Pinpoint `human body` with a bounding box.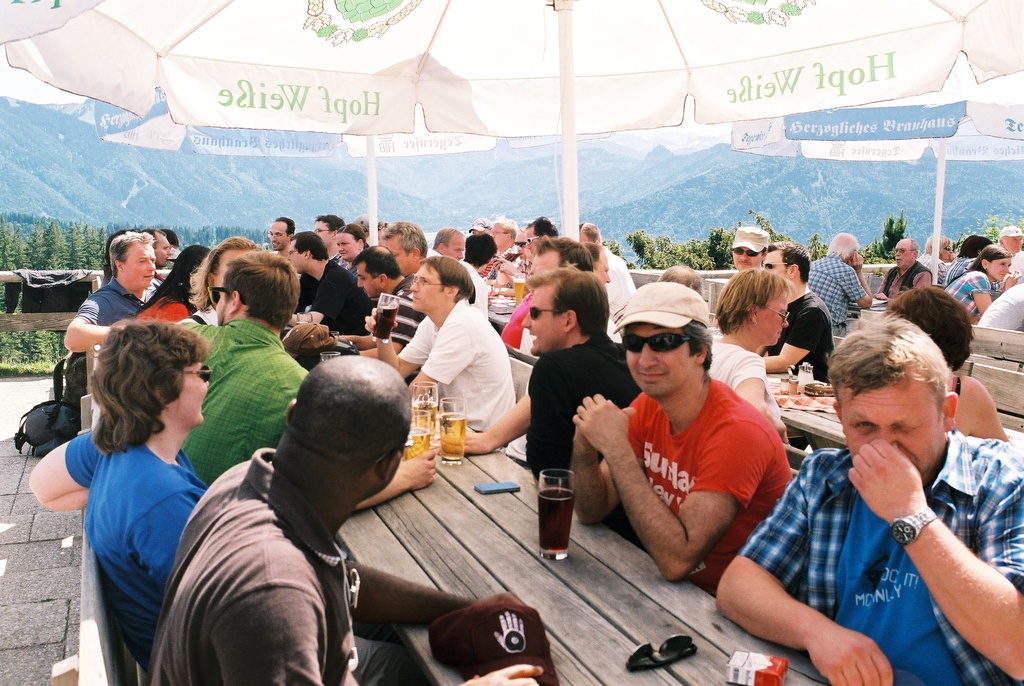
339:230:361:279.
